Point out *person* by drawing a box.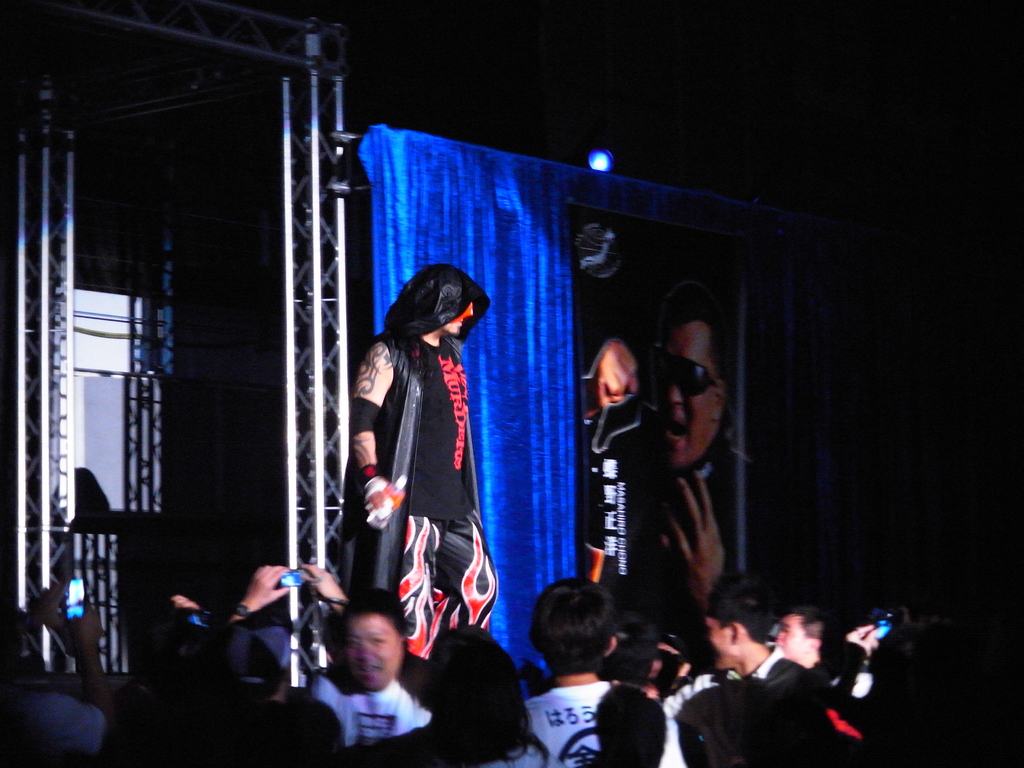
[x1=351, y1=240, x2=492, y2=696].
